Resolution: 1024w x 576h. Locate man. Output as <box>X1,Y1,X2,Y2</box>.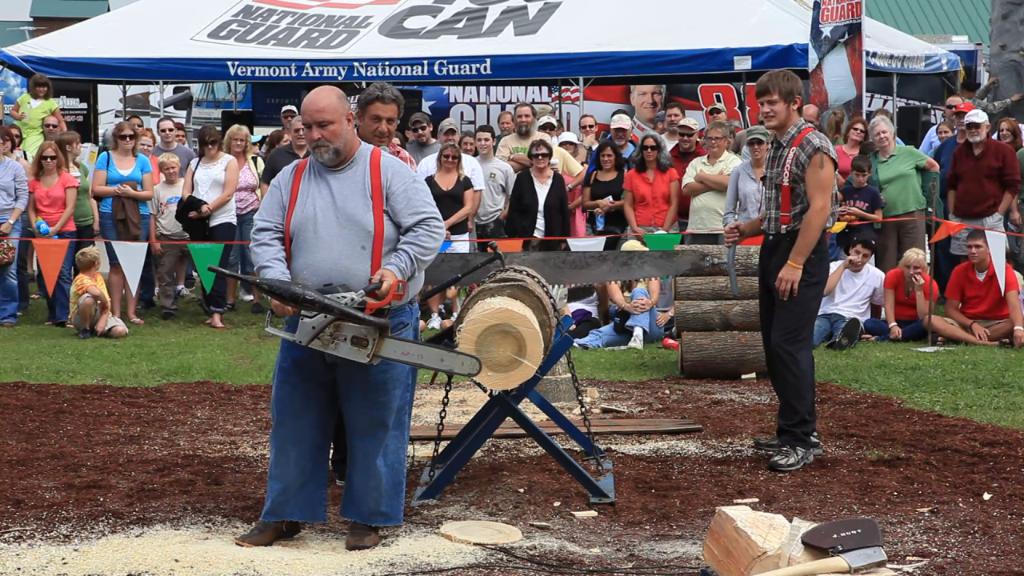
<box>818,238,889,346</box>.
